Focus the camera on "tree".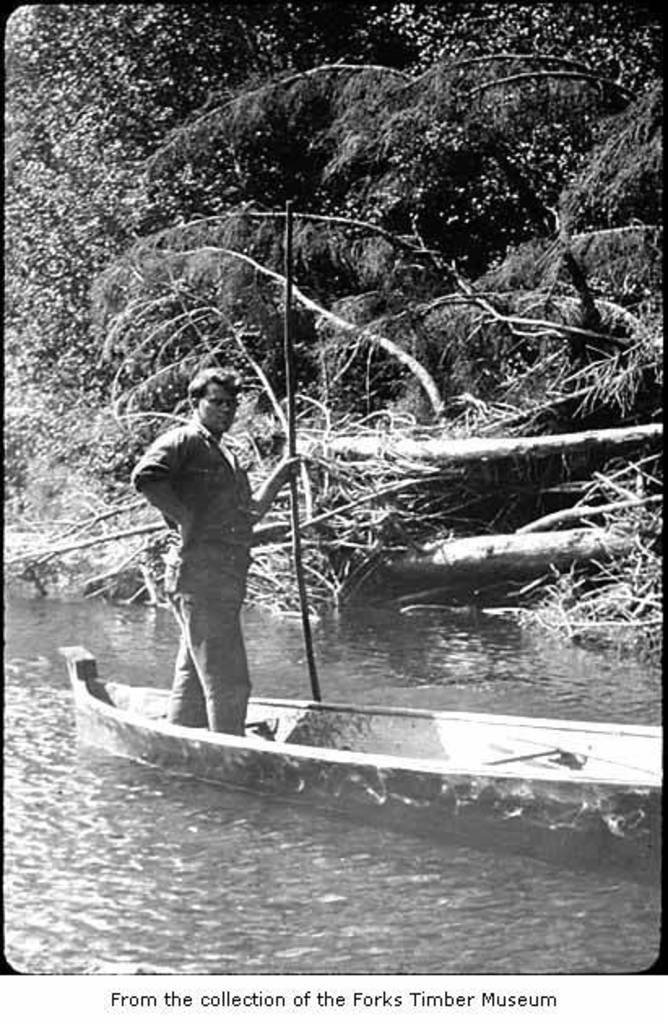
Focus region: [x1=0, y1=33, x2=653, y2=759].
